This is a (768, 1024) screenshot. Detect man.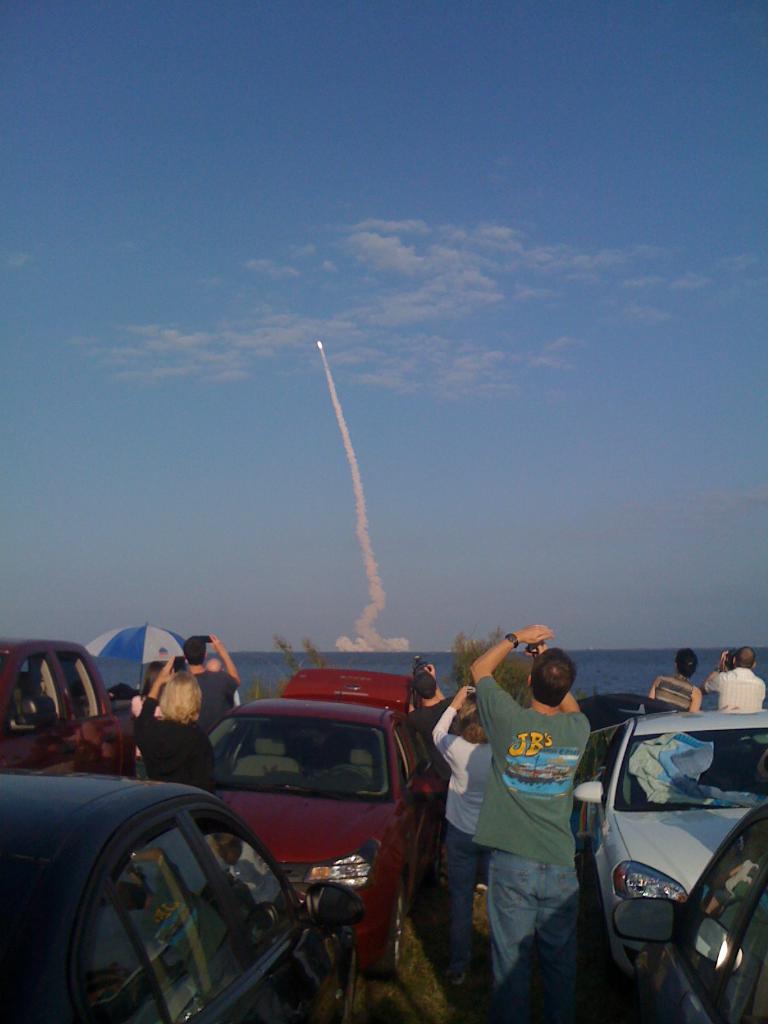
left=648, top=648, right=697, bottom=712.
